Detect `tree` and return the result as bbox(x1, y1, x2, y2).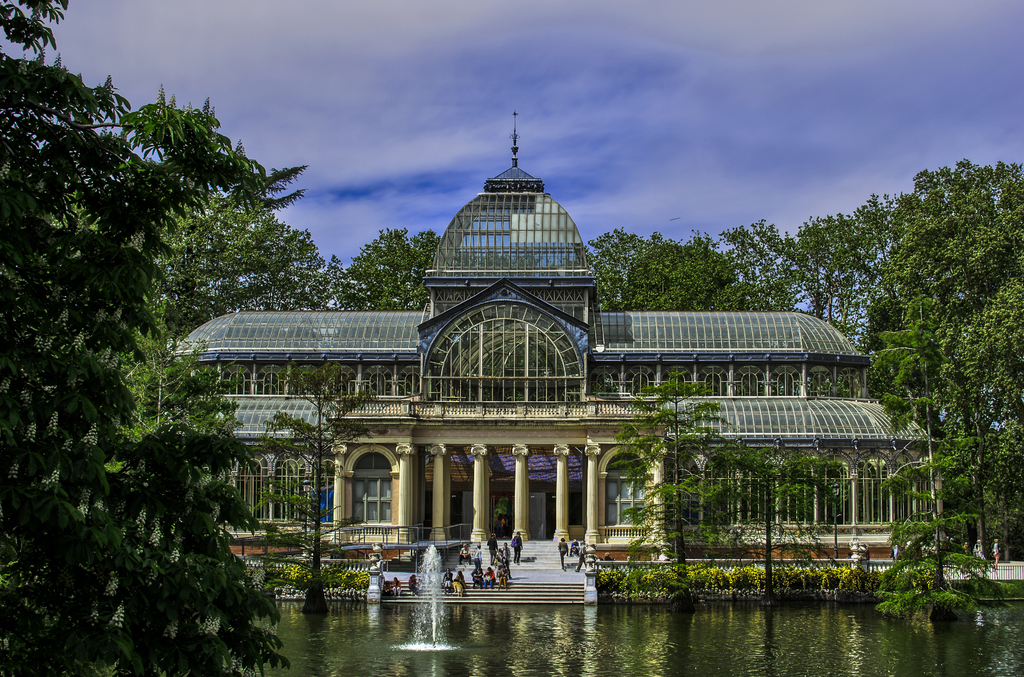
bbox(596, 227, 639, 307).
